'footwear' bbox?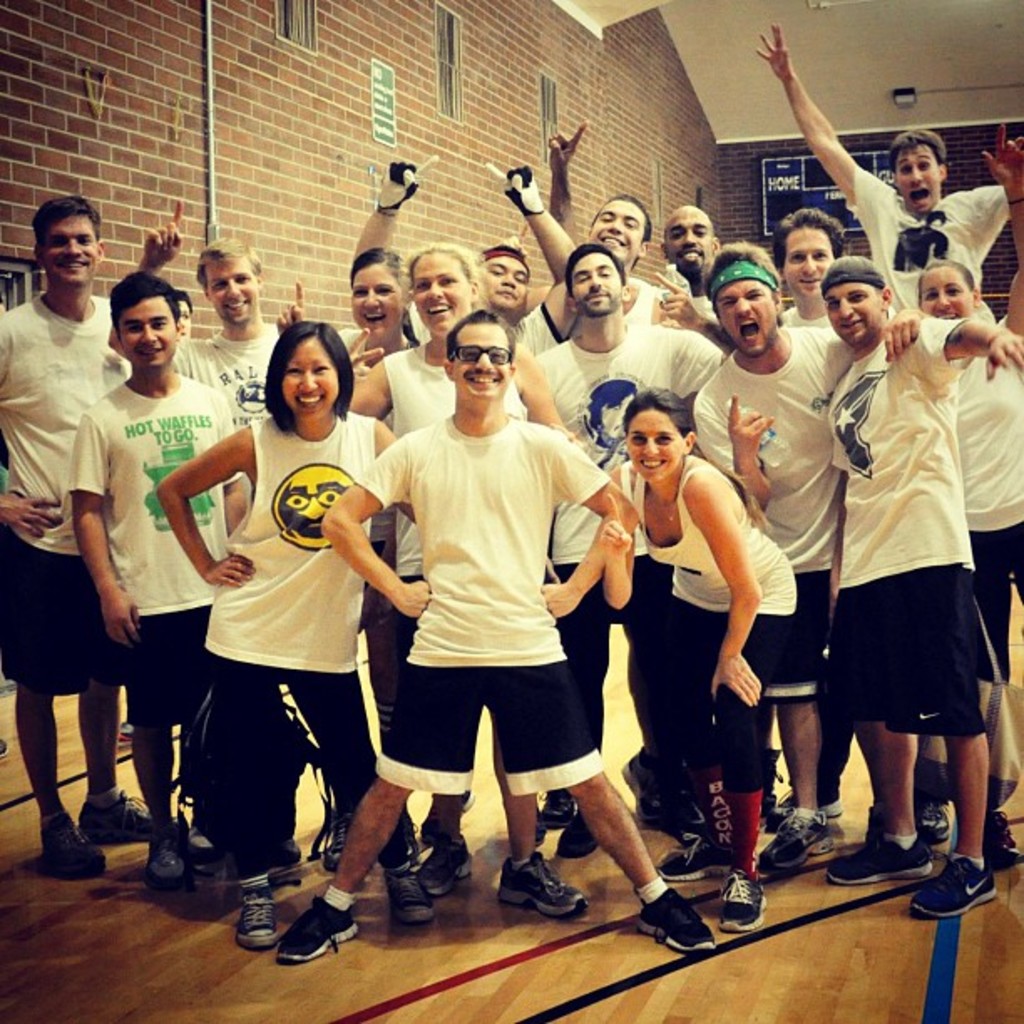
crop(718, 857, 753, 930)
